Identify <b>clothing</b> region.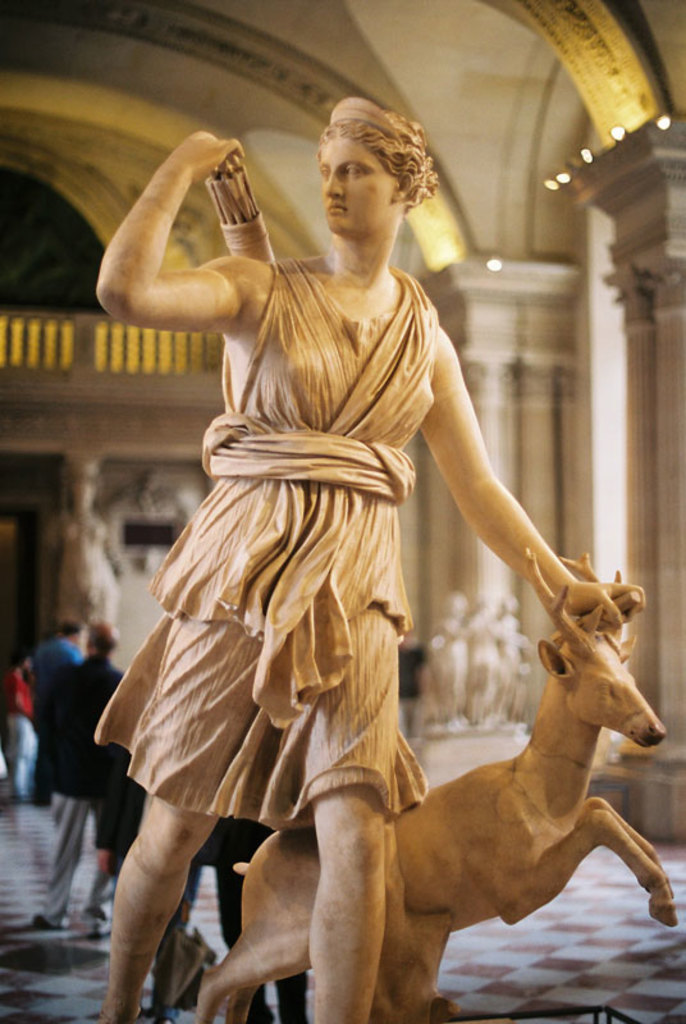
Region: <box>101,205,489,890</box>.
